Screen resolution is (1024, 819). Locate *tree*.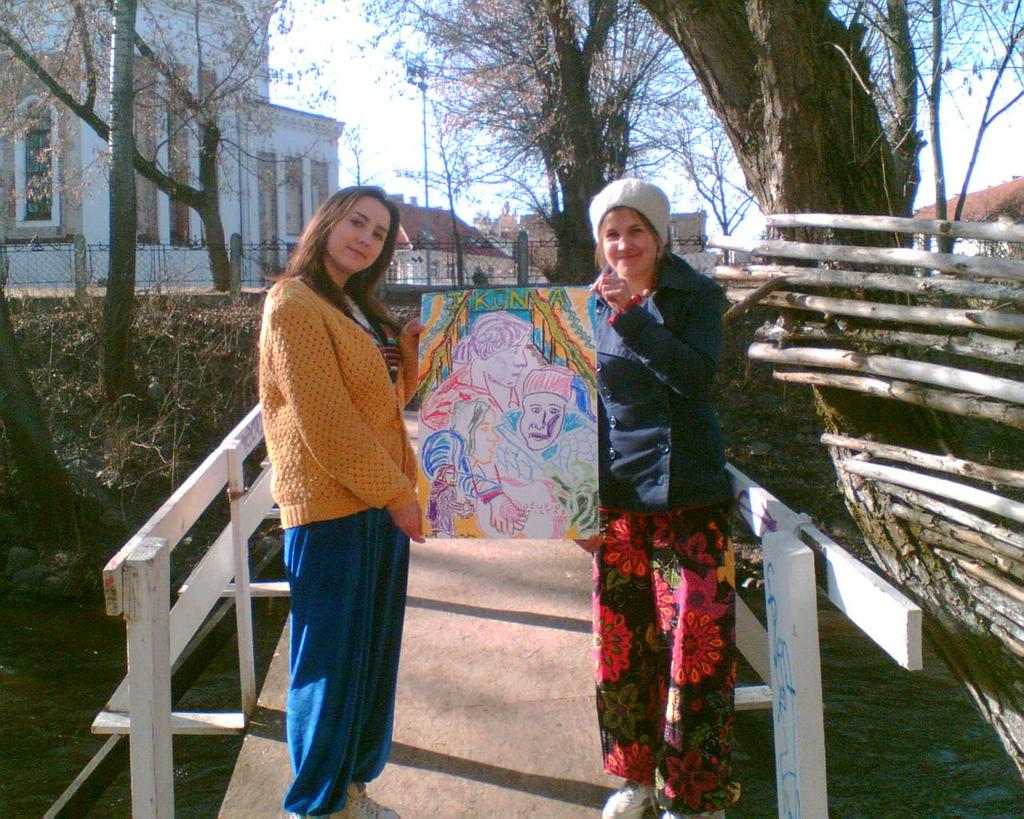
locate(1, 0, 317, 272).
